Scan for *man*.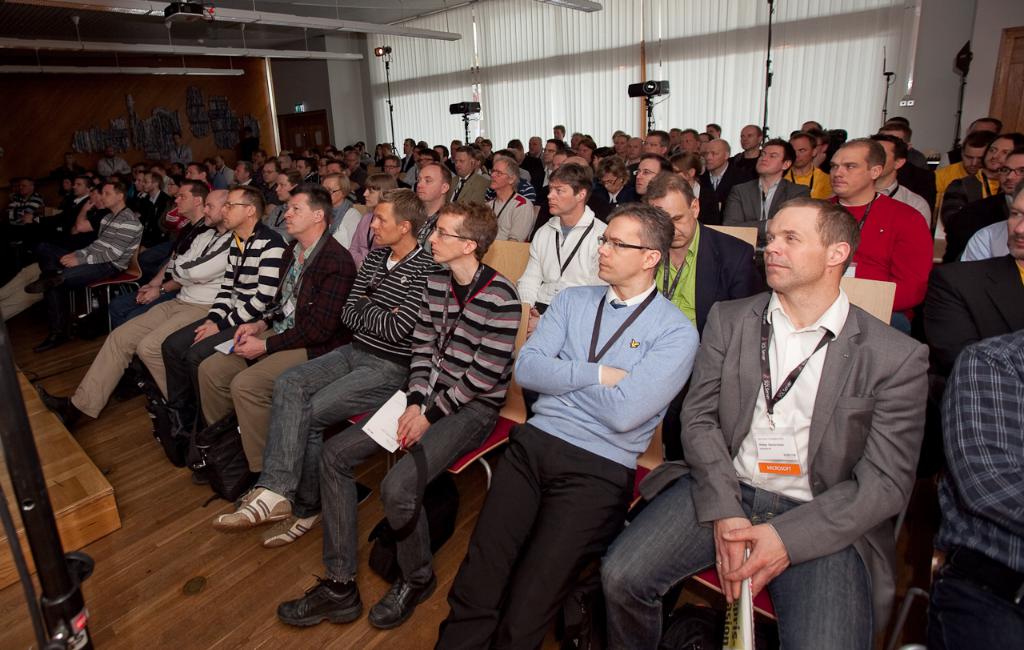
Scan result: 717/134/809/251.
